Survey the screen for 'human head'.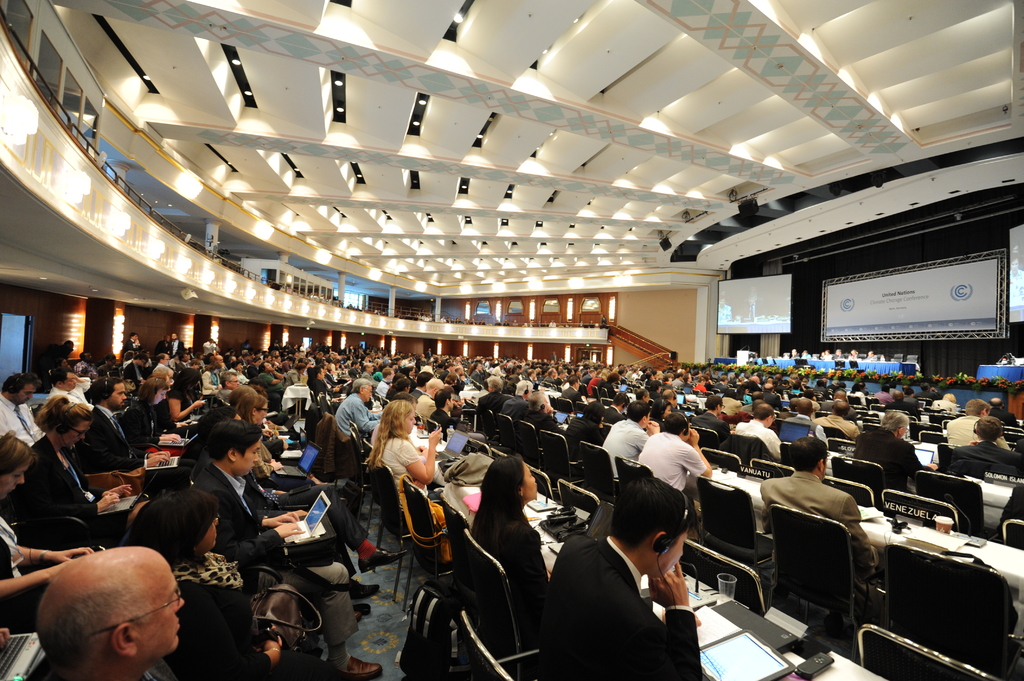
Survey found: bbox(975, 415, 1006, 447).
